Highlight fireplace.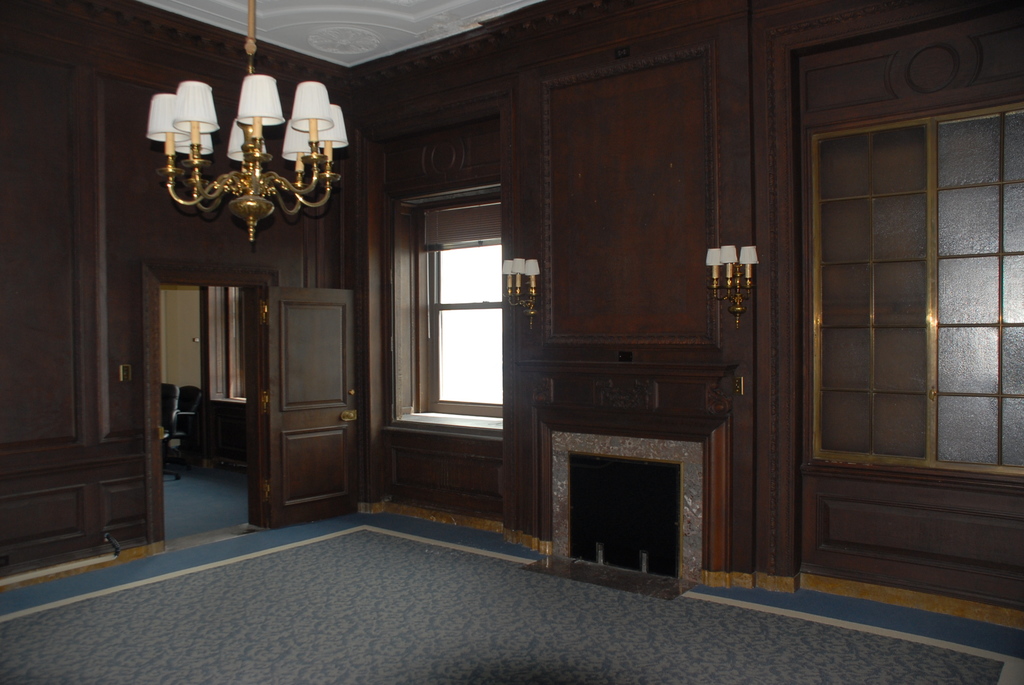
Highlighted region: [550,429,703,584].
